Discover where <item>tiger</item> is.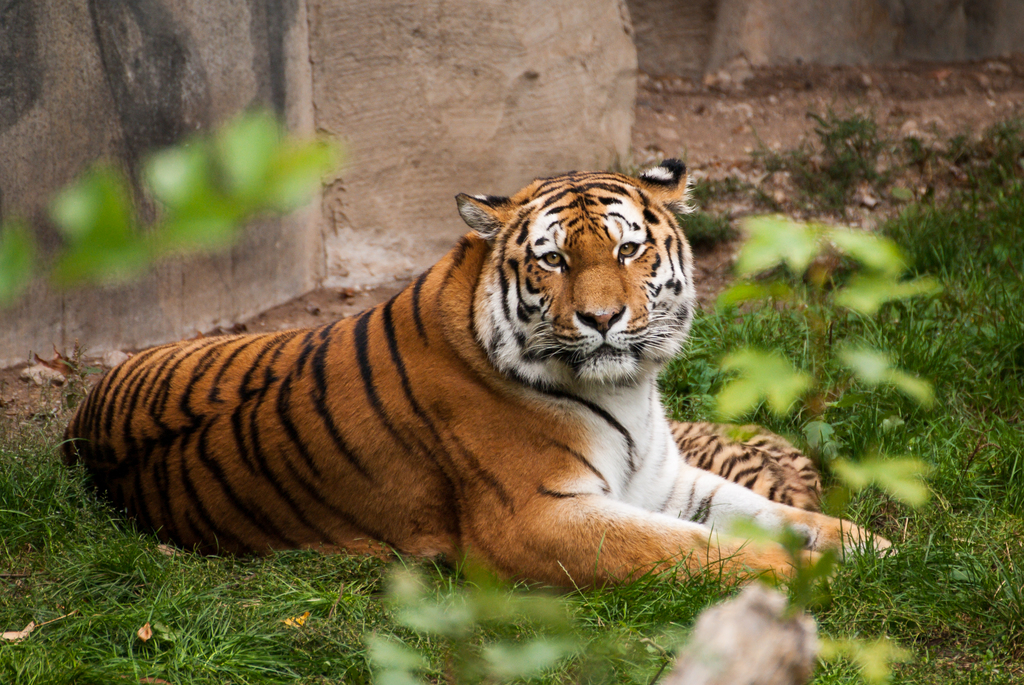
Discovered at crop(61, 160, 899, 592).
